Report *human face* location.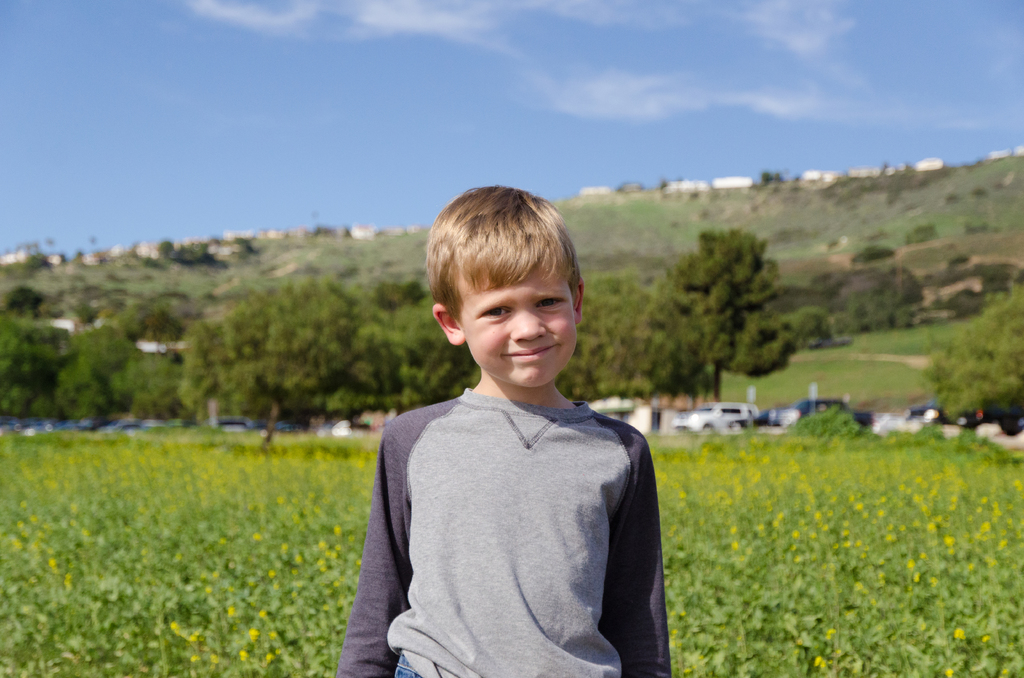
Report: (left=454, top=259, right=579, bottom=385).
